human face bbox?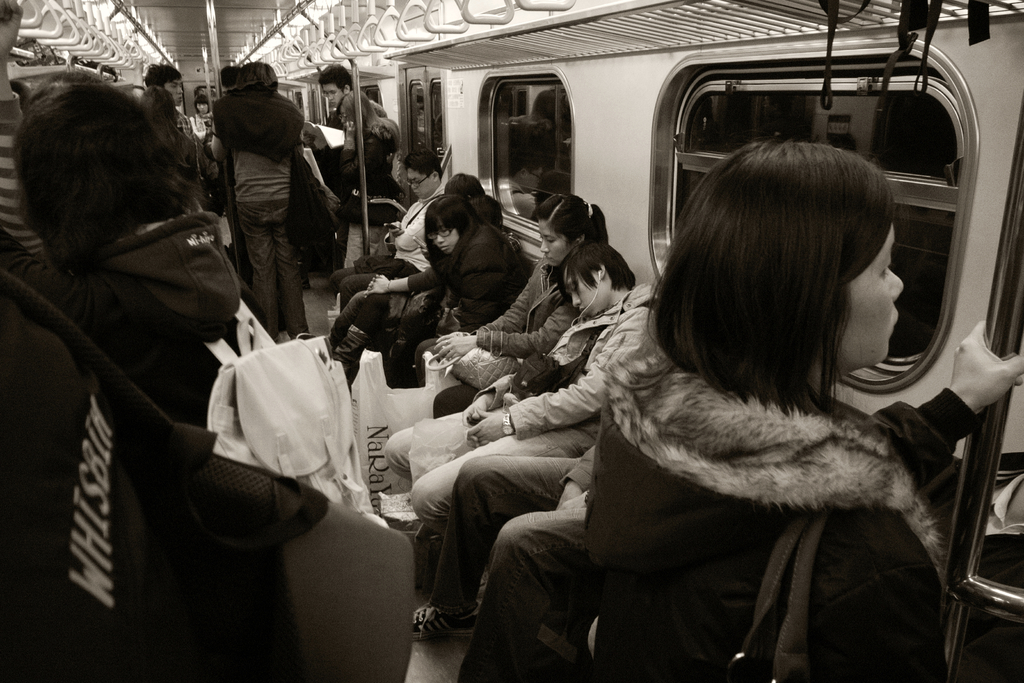
left=567, top=274, right=601, bottom=311
